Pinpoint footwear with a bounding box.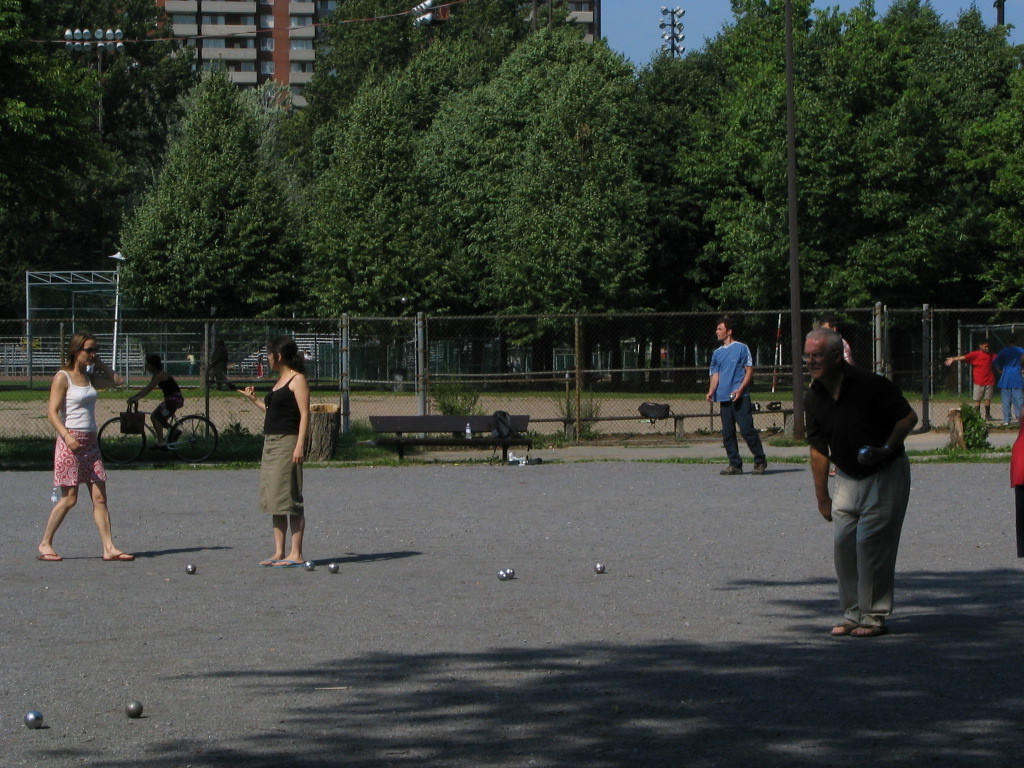
bbox=[278, 555, 301, 566].
